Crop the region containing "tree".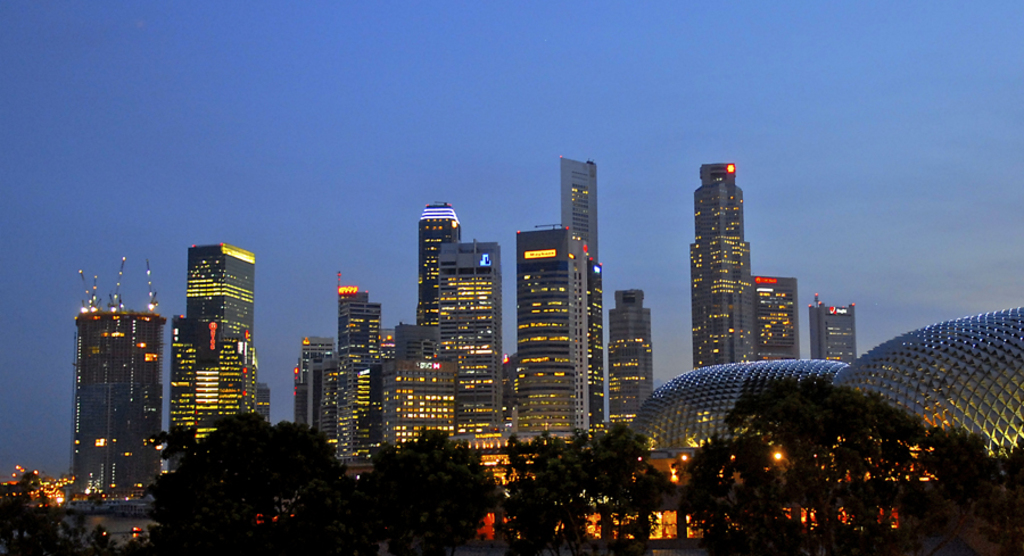
Crop region: rect(922, 424, 998, 508).
